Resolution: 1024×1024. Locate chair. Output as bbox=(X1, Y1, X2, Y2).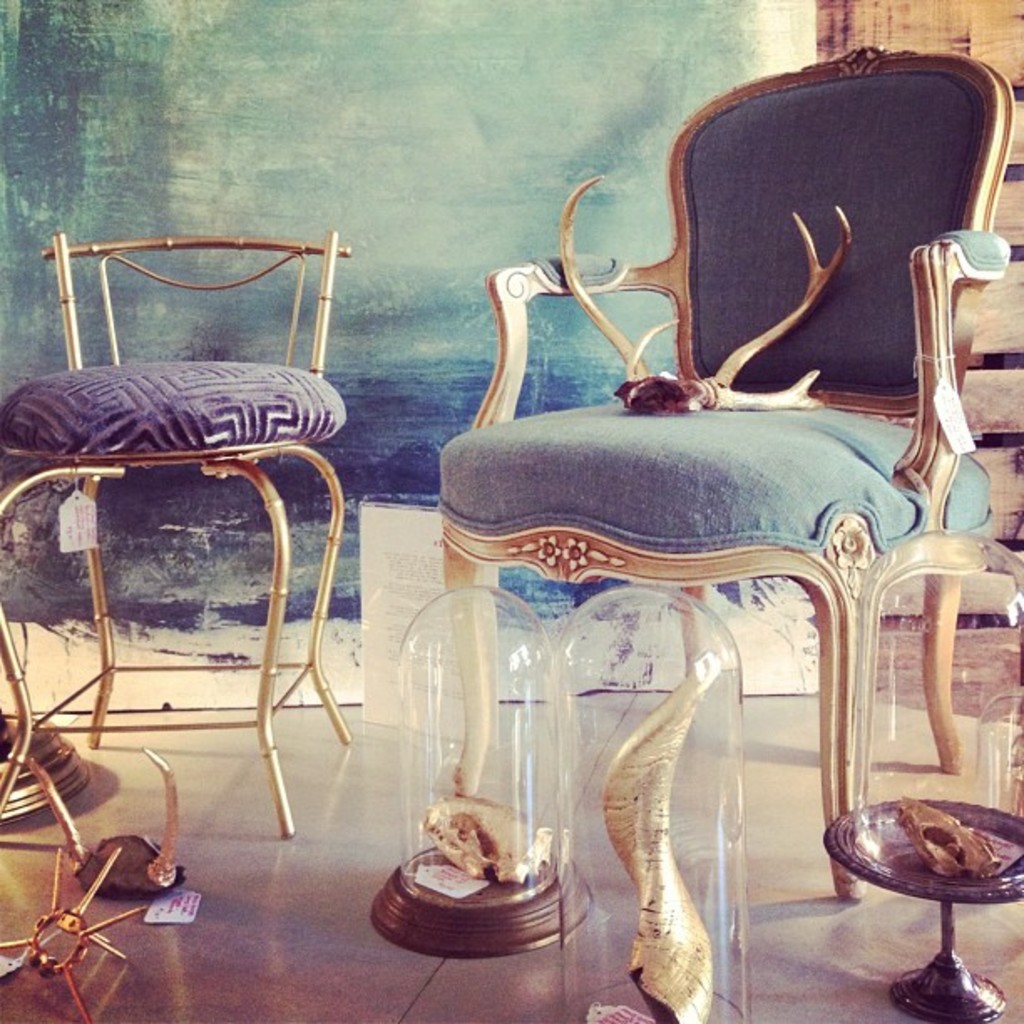
bbox=(7, 229, 363, 887).
